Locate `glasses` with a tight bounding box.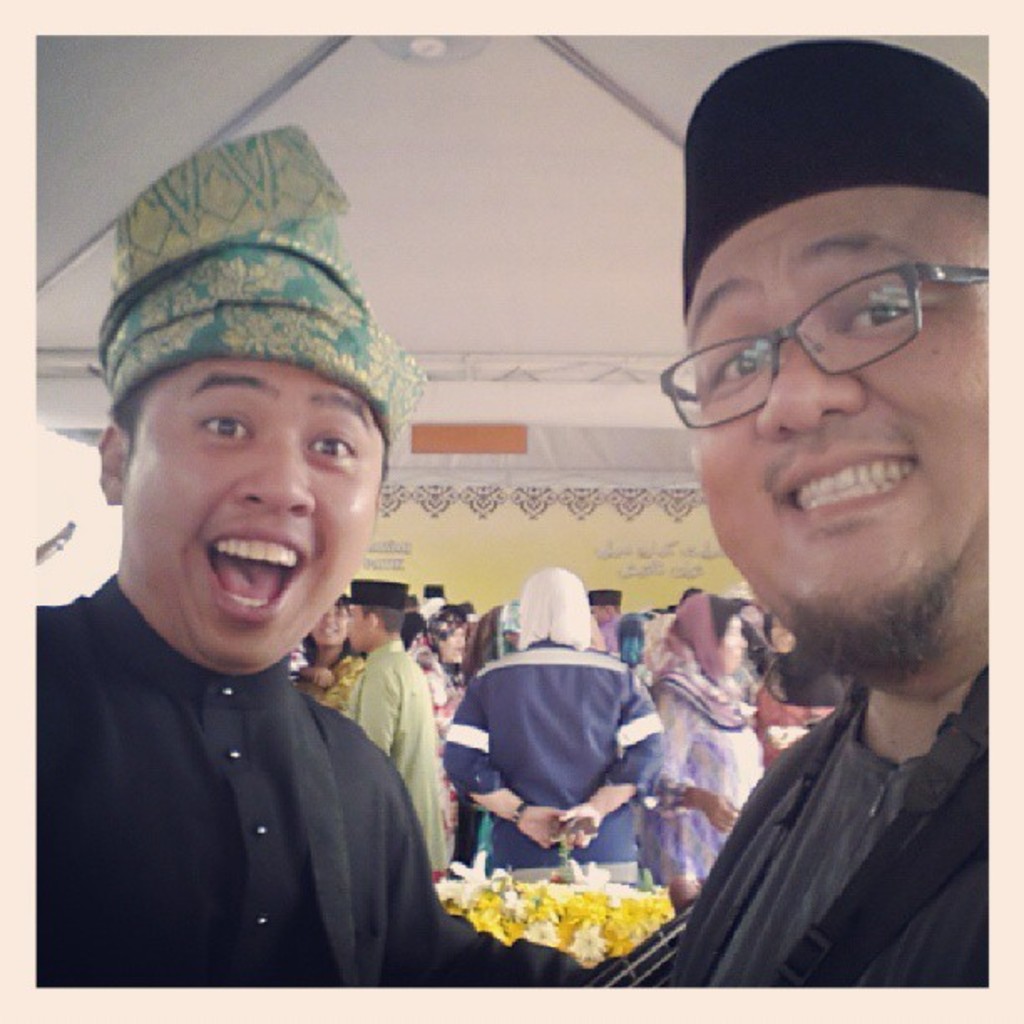
<region>659, 258, 991, 432</region>.
